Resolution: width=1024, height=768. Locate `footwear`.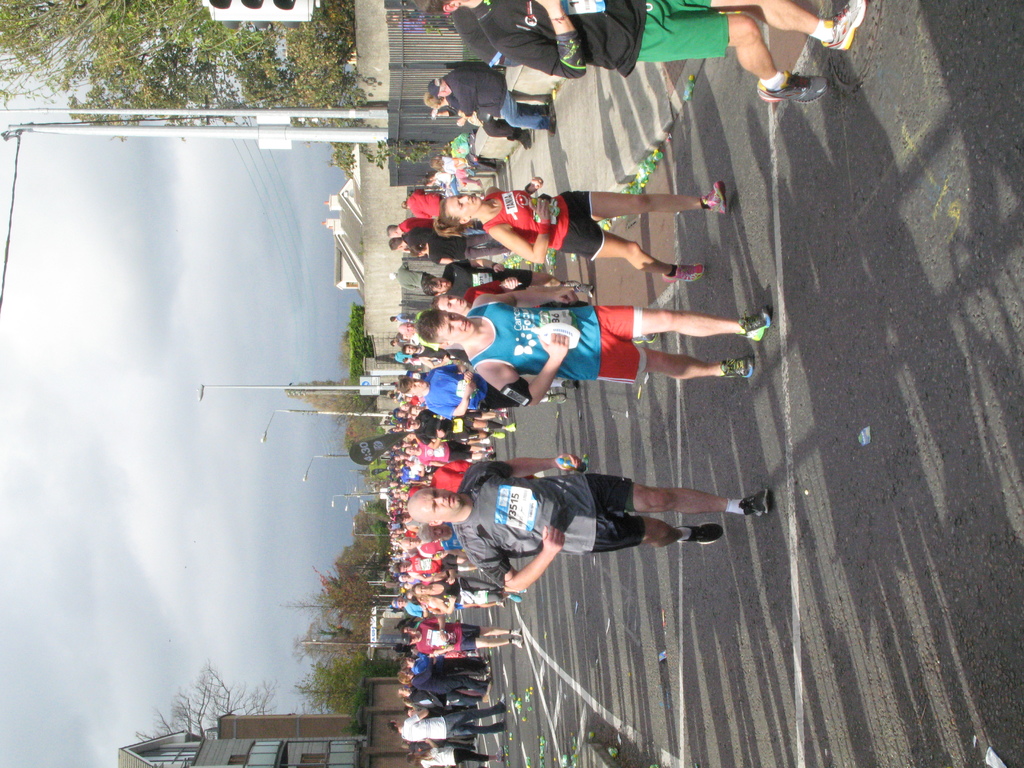
Rect(721, 353, 752, 383).
